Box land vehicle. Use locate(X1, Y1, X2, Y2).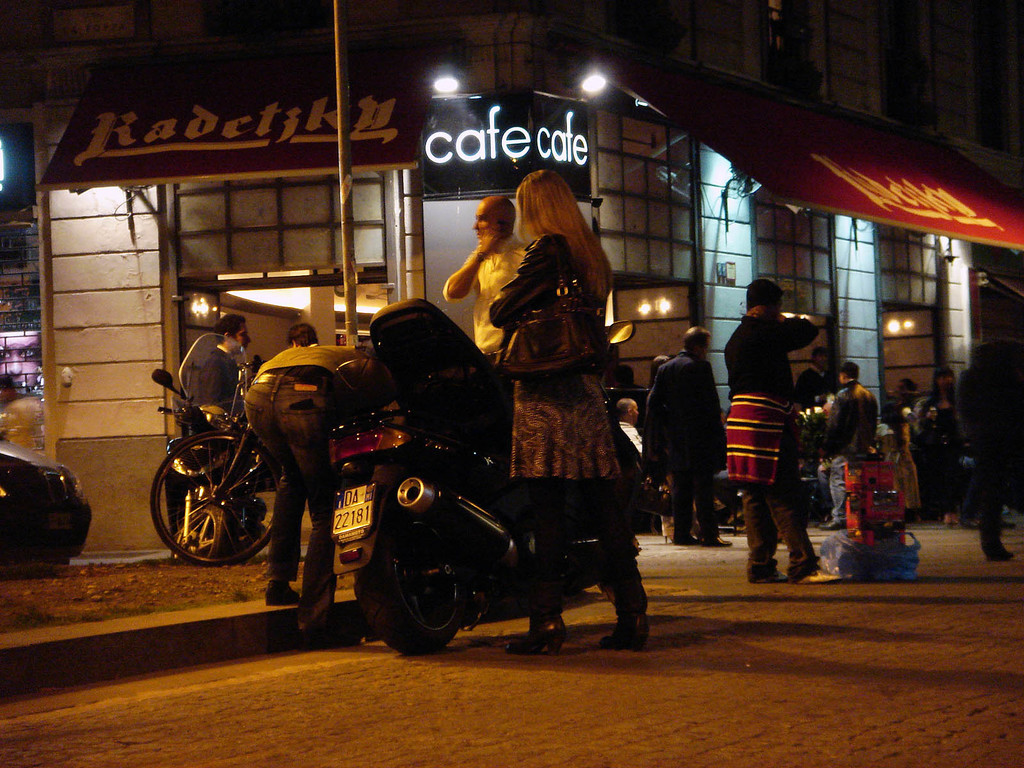
locate(0, 440, 93, 572).
